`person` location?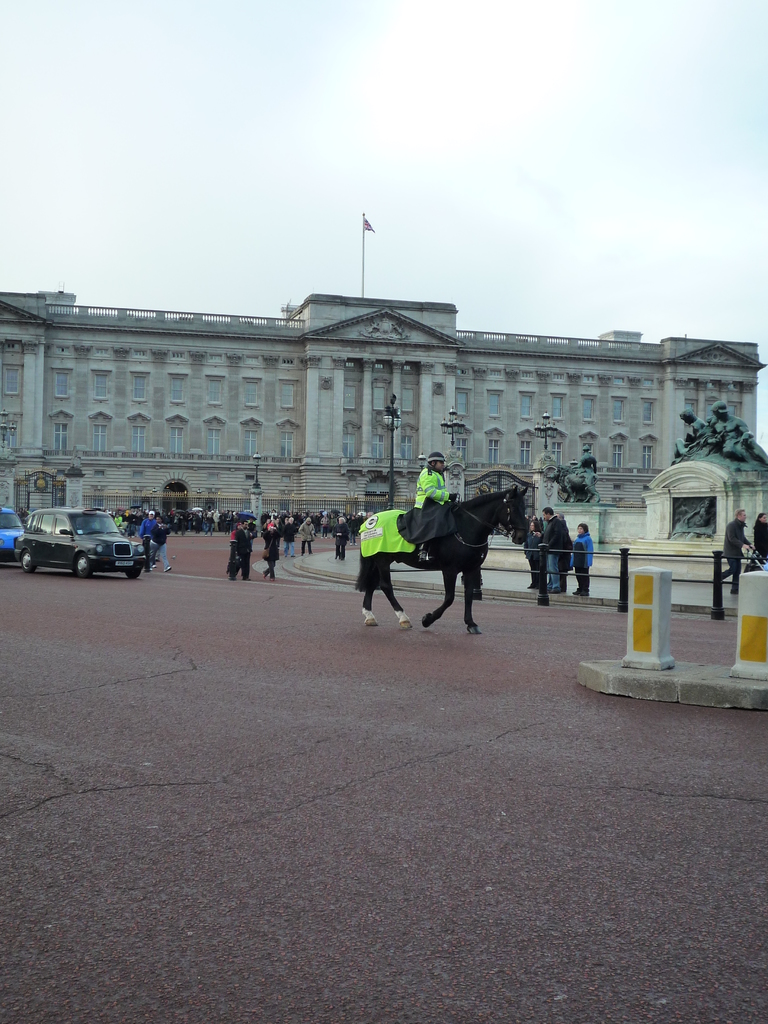
x1=751, y1=511, x2=767, y2=567
